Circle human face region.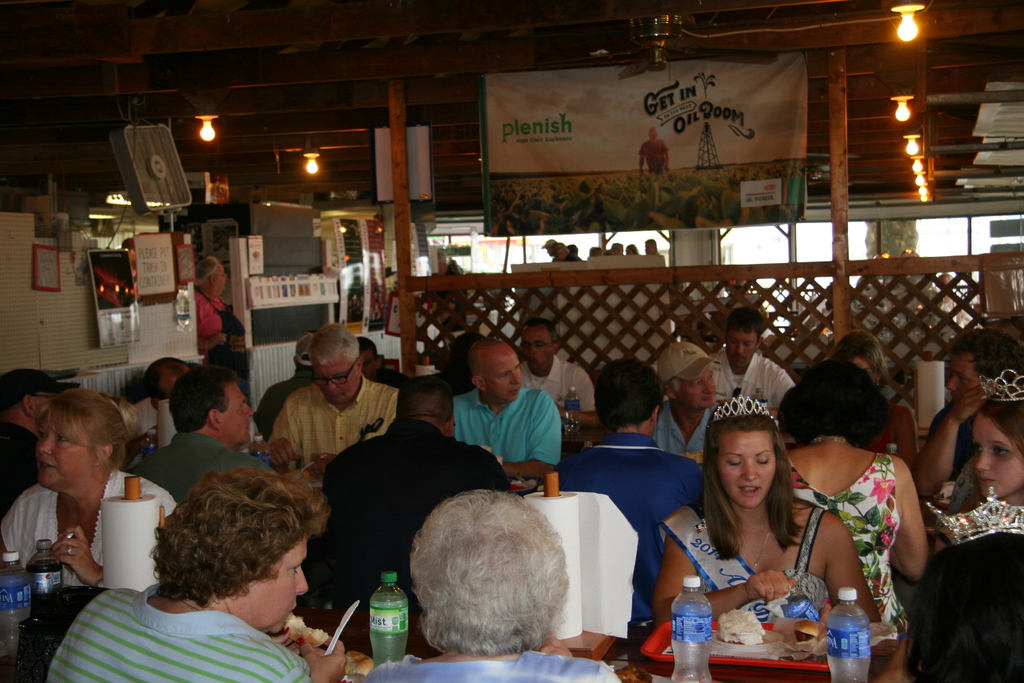
Region: (left=973, top=409, right=1023, bottom=497).
